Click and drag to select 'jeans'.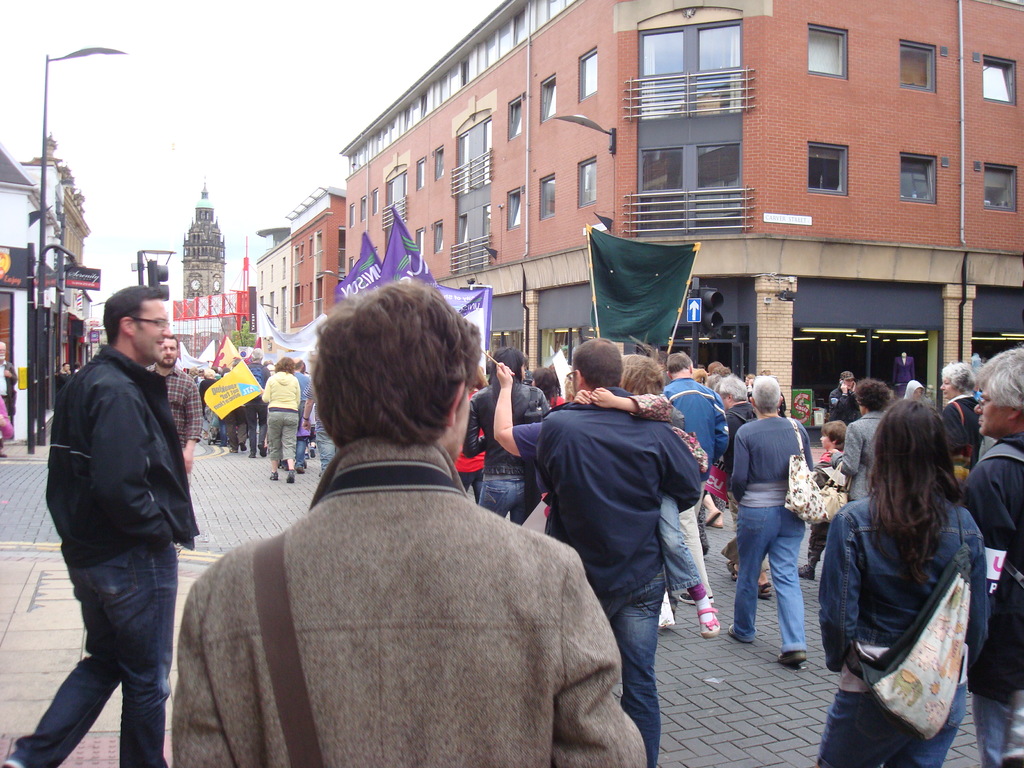
Selection: bbox(820, 687, 969, 767).
